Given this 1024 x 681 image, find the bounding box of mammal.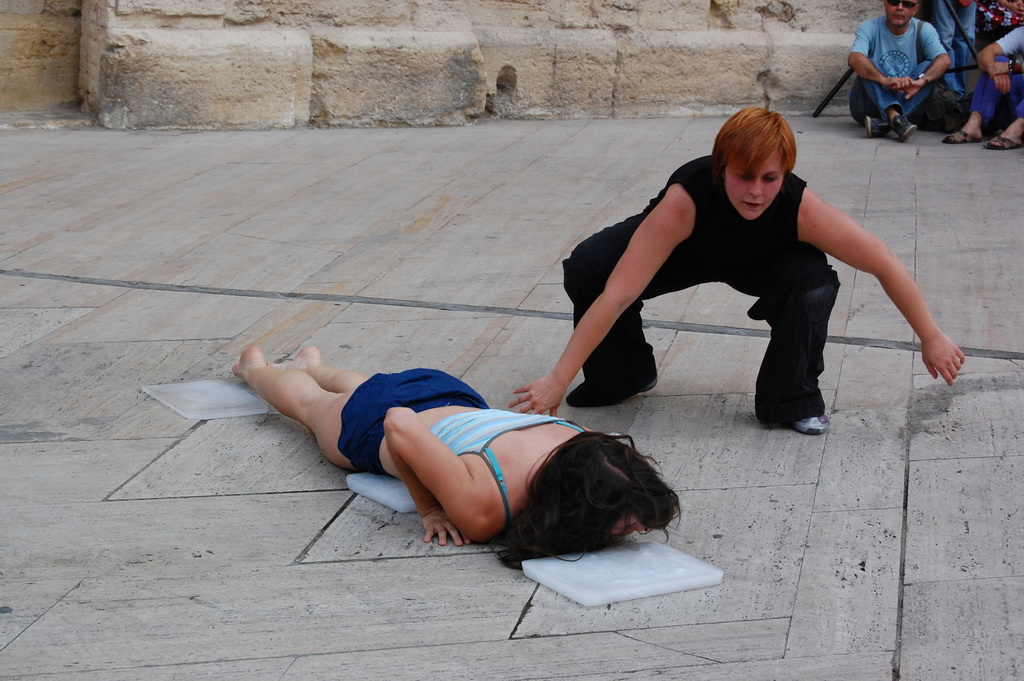
BBox(960, 30, 1023, 148).
